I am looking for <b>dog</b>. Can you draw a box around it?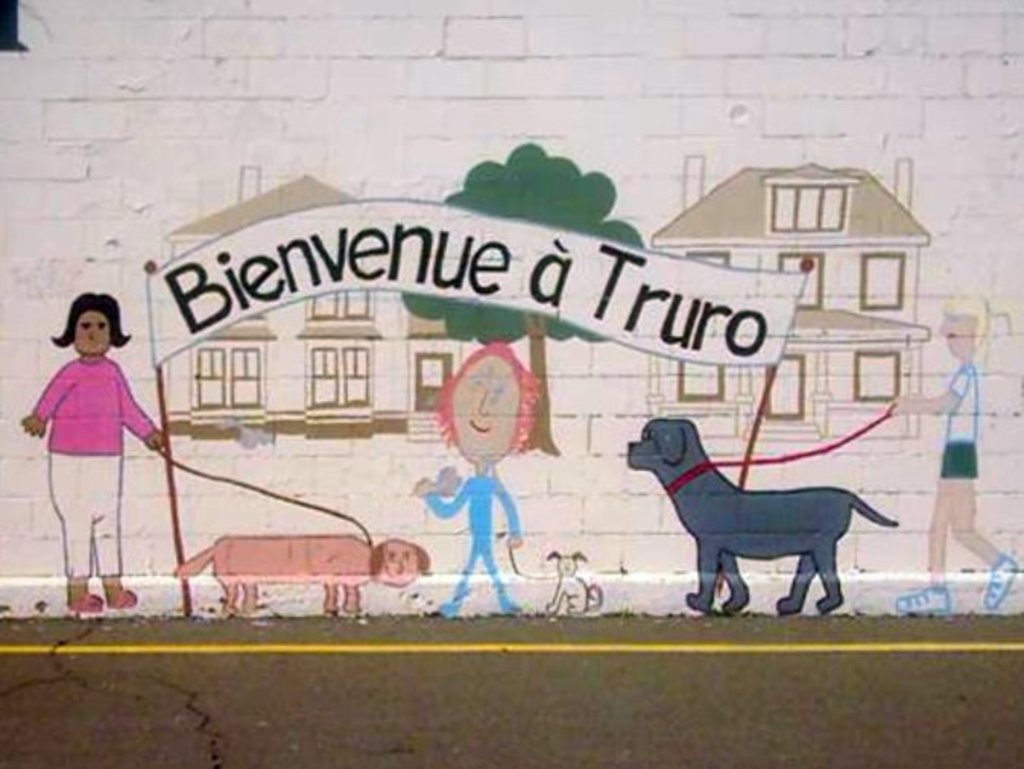
Sure, the bounding box is [x1=547, y1=550, x2=605, y2=617].
